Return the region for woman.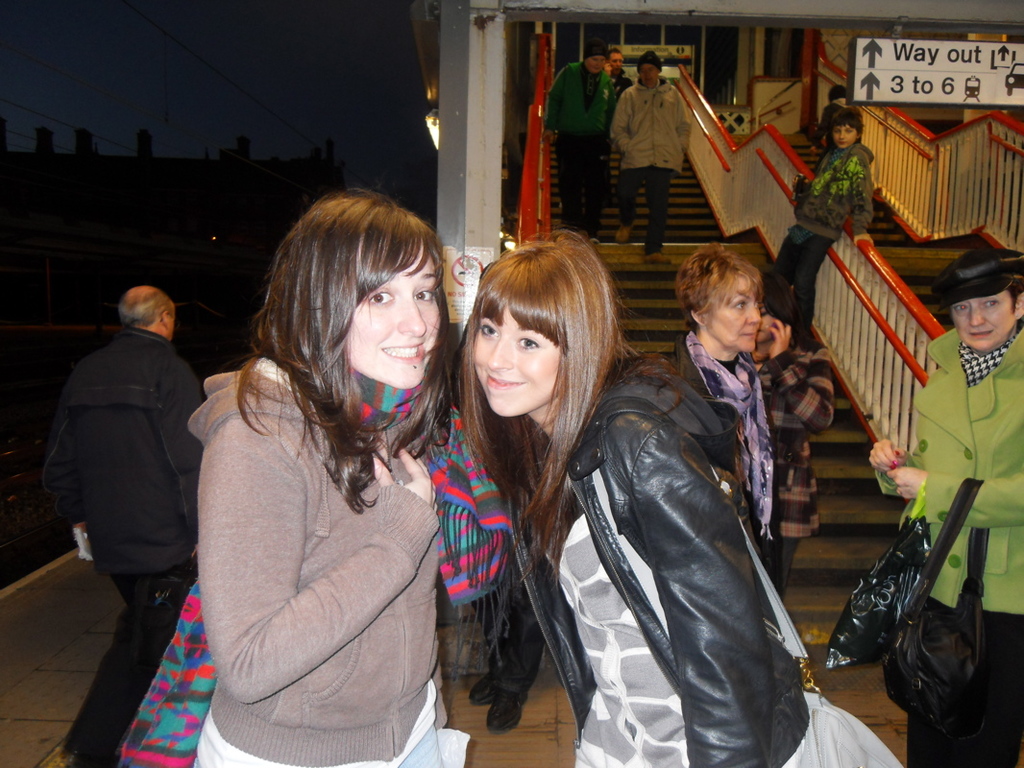
(x1=433, y1=230, x2=905, y2=767).
